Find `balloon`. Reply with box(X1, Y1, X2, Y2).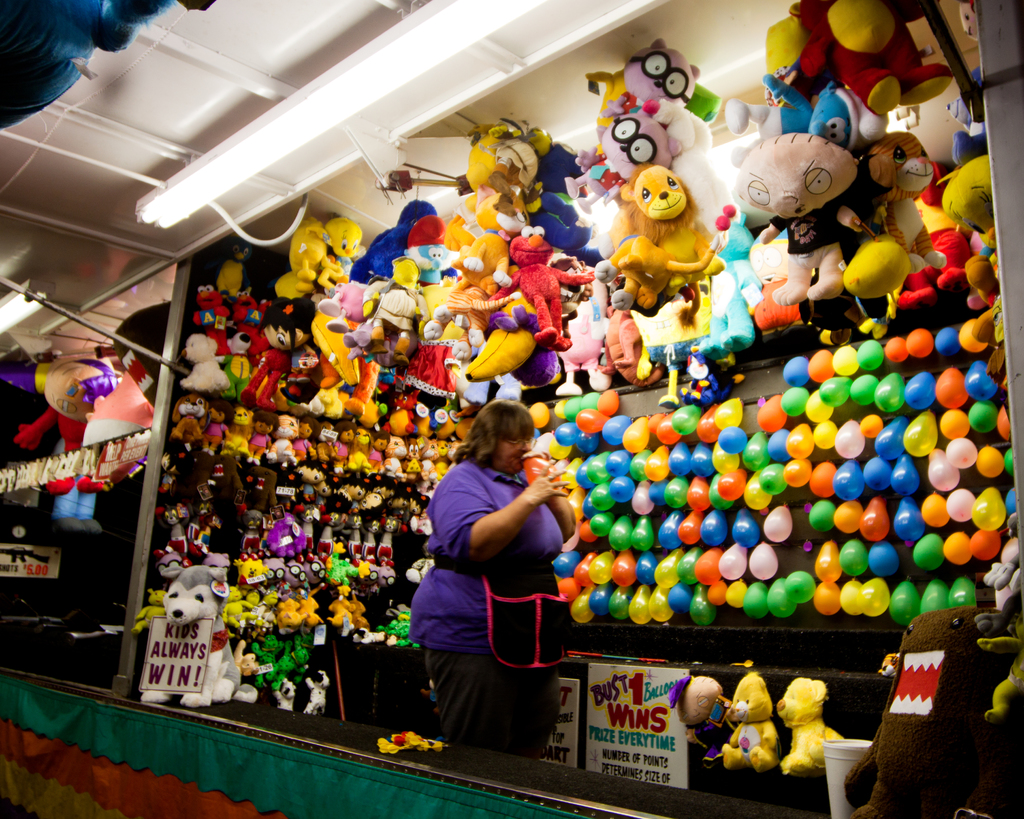
box(696, 550, 721, 579).
